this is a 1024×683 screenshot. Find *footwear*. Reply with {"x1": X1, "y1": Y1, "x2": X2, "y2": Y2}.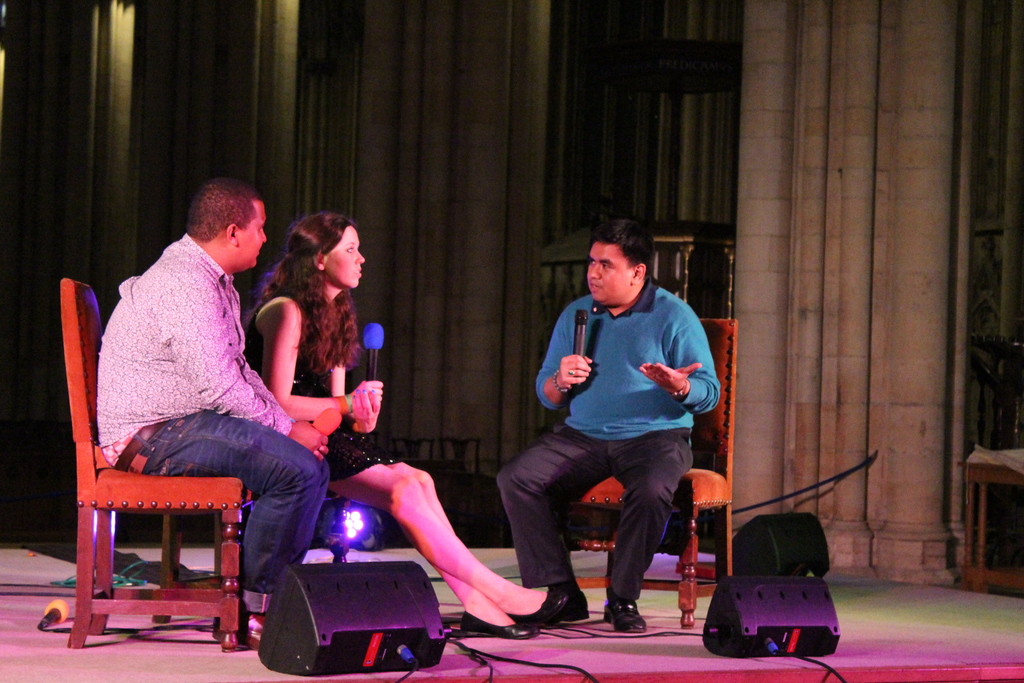
{"x1": 545, "y1": 593, "x2": 586, "y2": 627}.
